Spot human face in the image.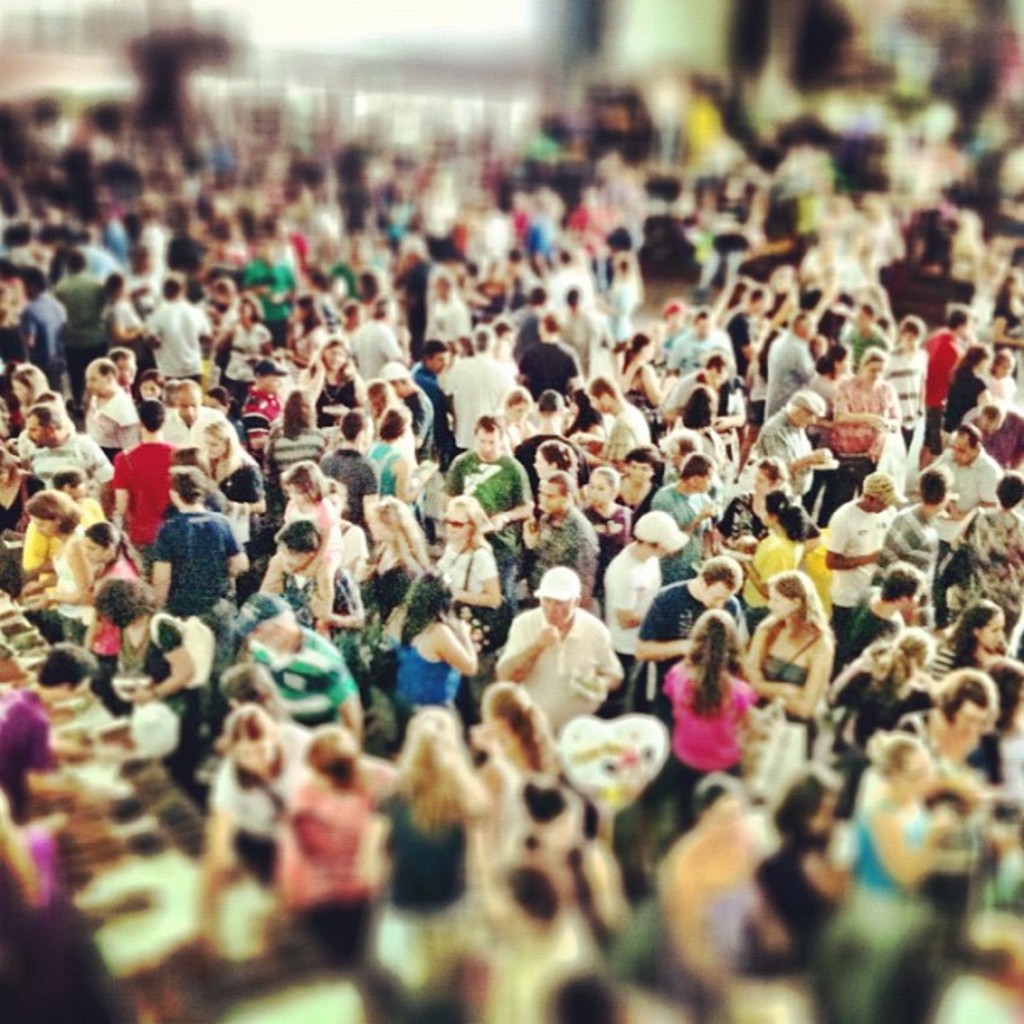
human face found at [x1=586, y1=393, x2=611, y2=413].
